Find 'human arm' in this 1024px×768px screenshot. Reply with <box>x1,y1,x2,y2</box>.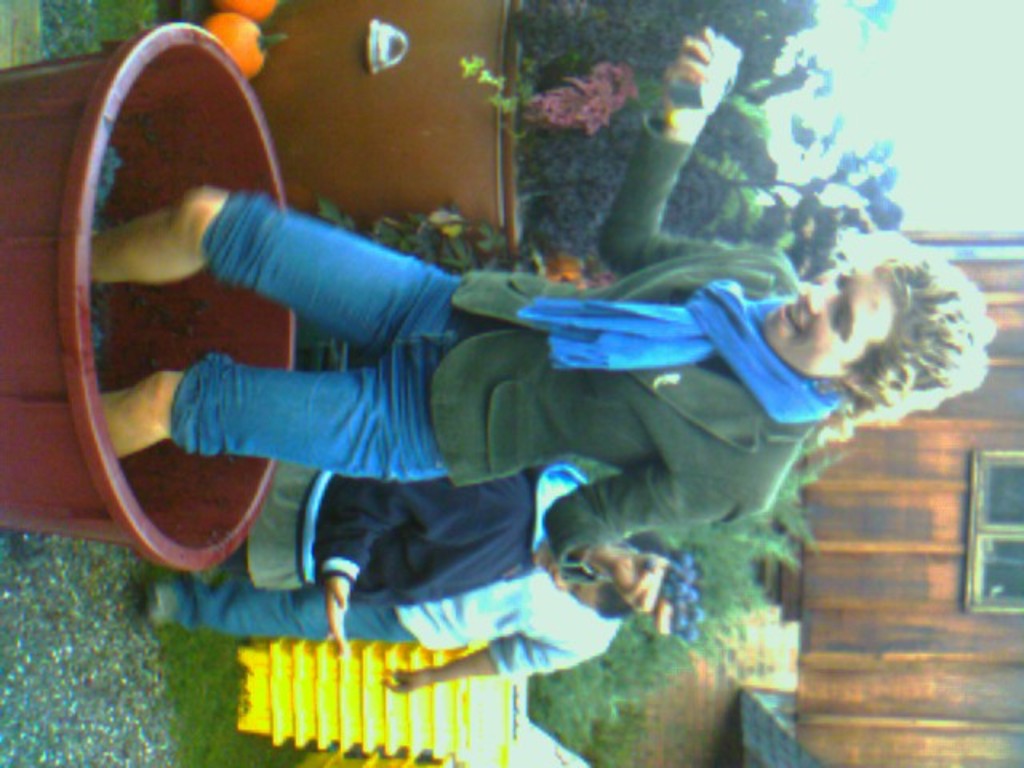
<box>542,461,773,638</box>.
